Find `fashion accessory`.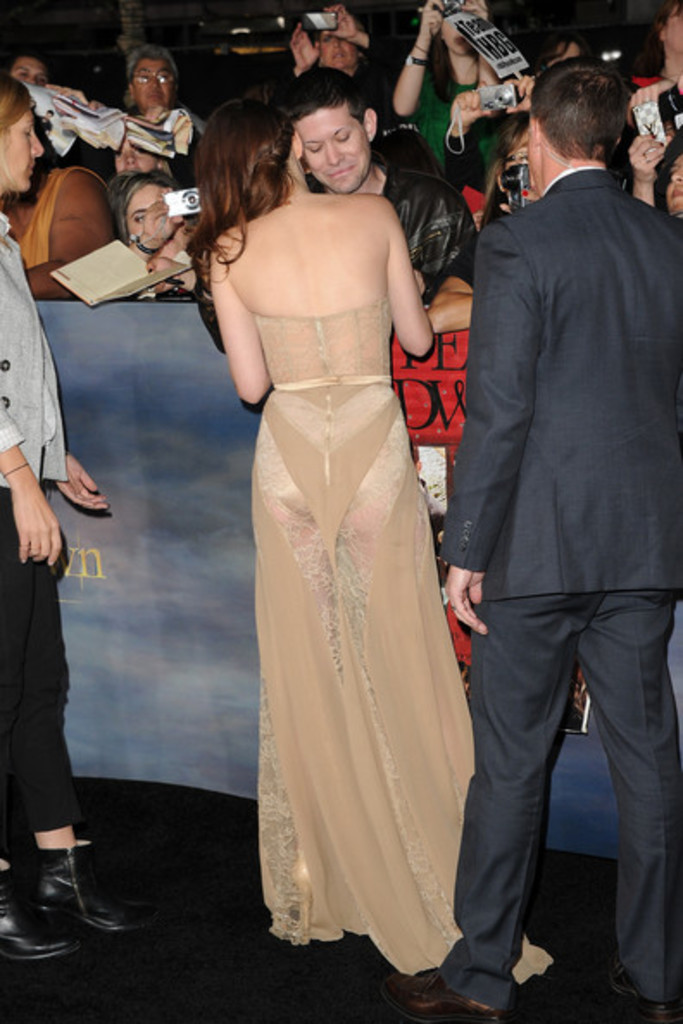
(x1=33, y1=845, x2=164, y2=941).
